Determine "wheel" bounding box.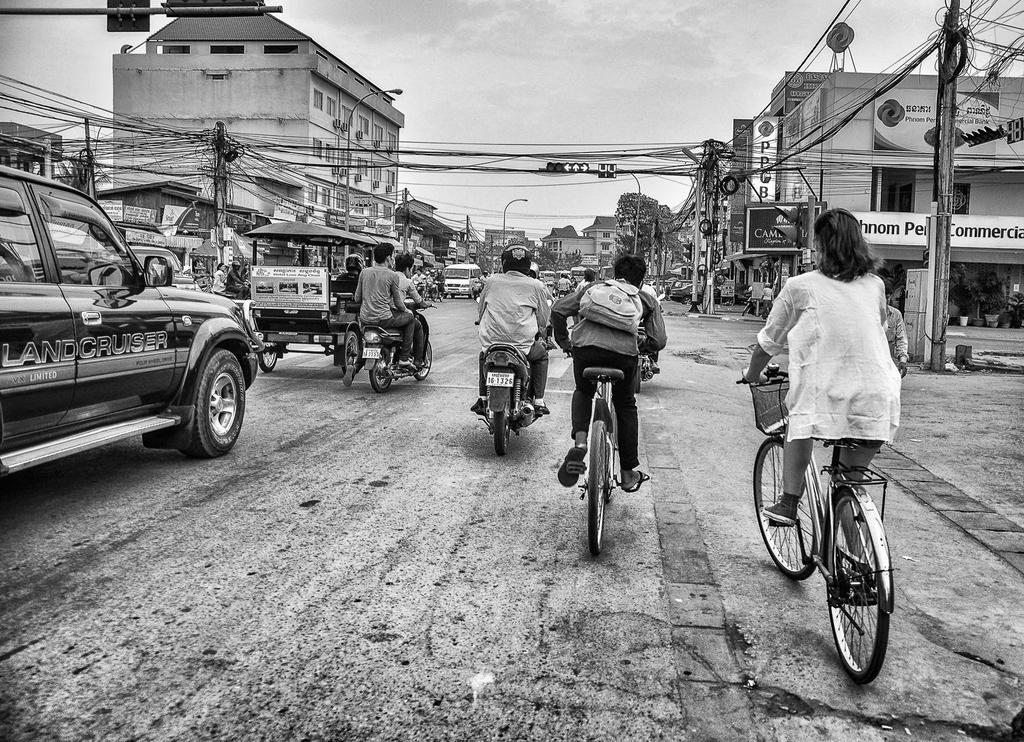
Determined: locate(748, 435, 815, 586).
